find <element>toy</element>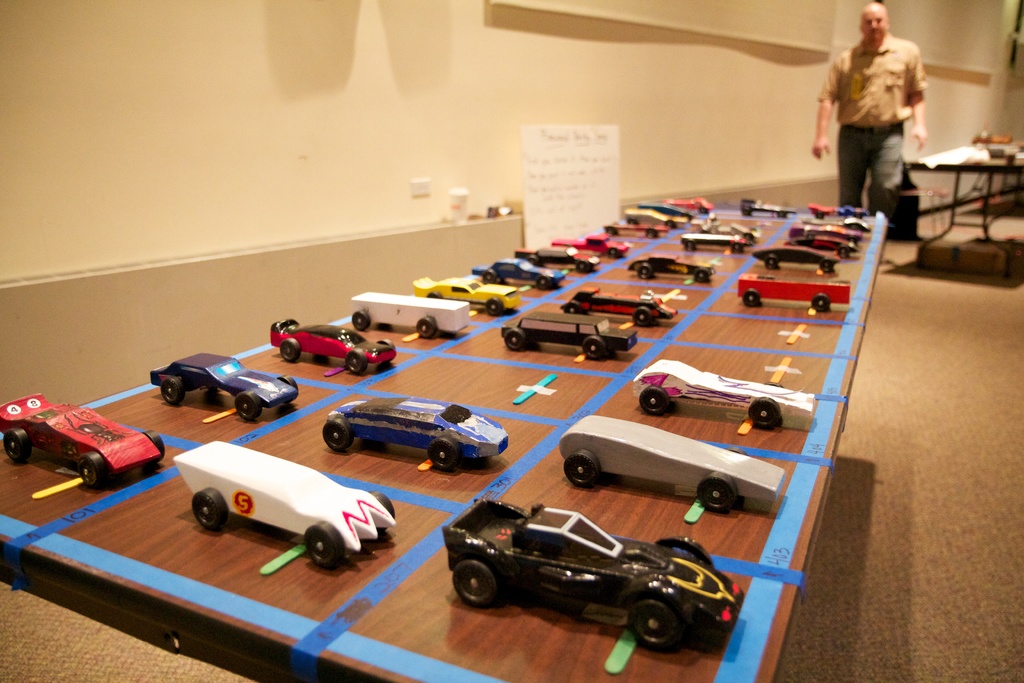
bbox=[736, 269, 852, 313]
